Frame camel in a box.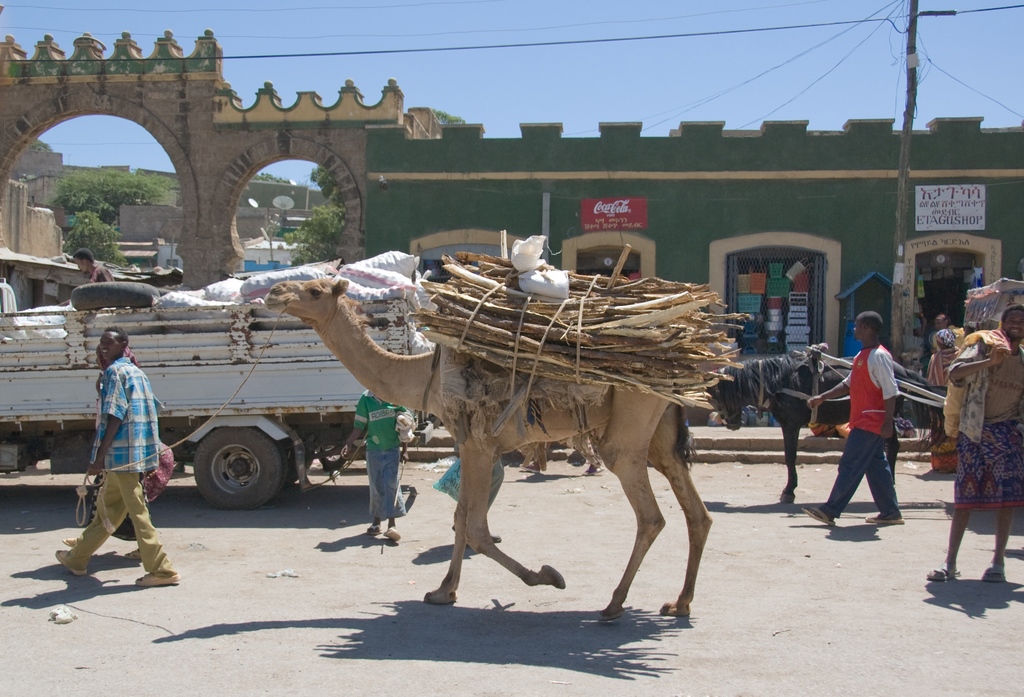
l=262, t=277, r=715, b=616.
